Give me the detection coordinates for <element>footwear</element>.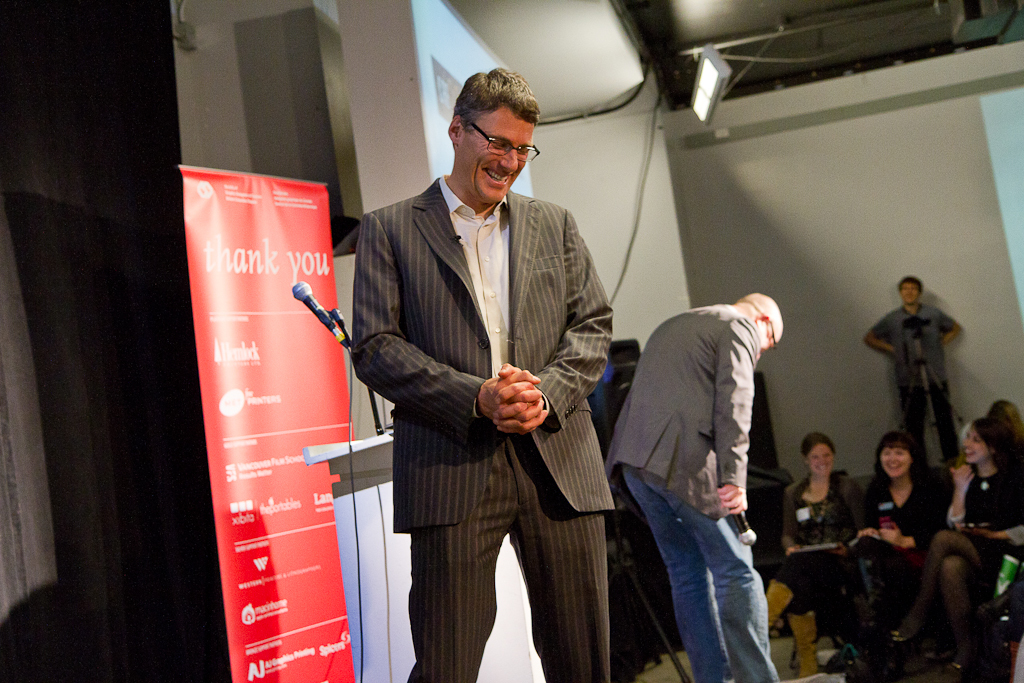
locate(885, 629, 926, 644).
